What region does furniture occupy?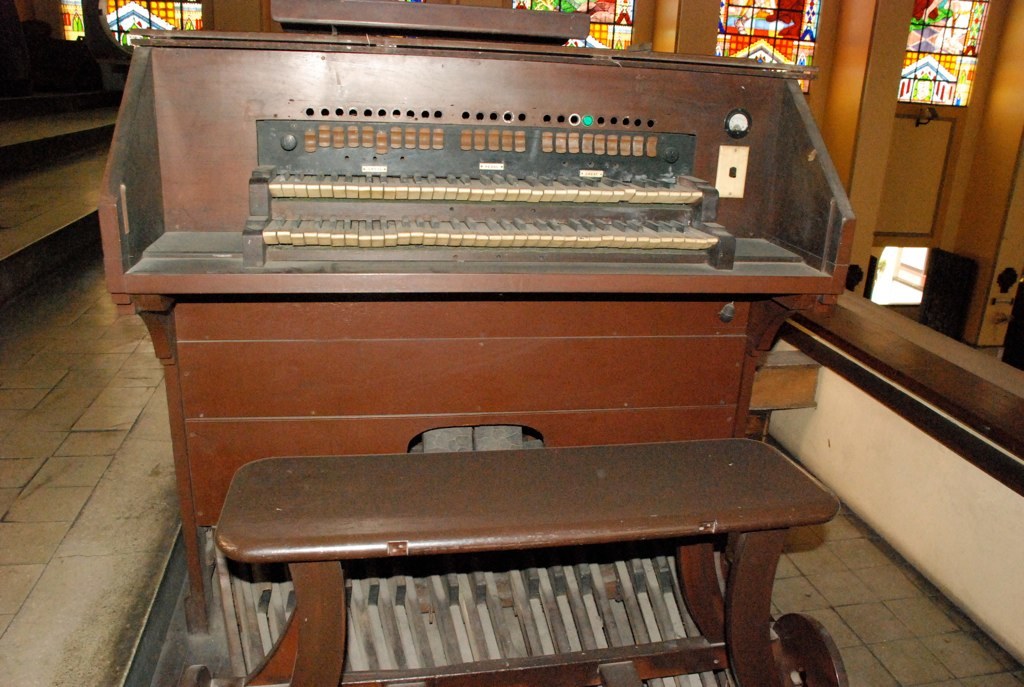
region(213, 438, 841, 686).
